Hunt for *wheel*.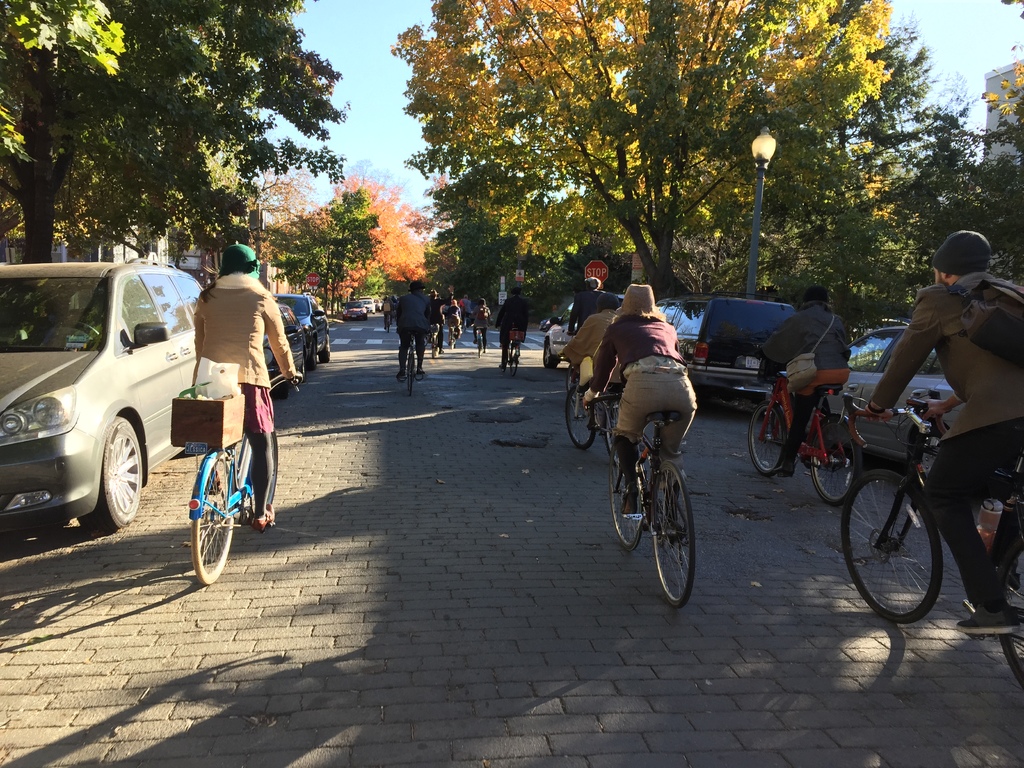
Hunted down at pyautogui.locateOnScreen(857, 473, 958, 622).
